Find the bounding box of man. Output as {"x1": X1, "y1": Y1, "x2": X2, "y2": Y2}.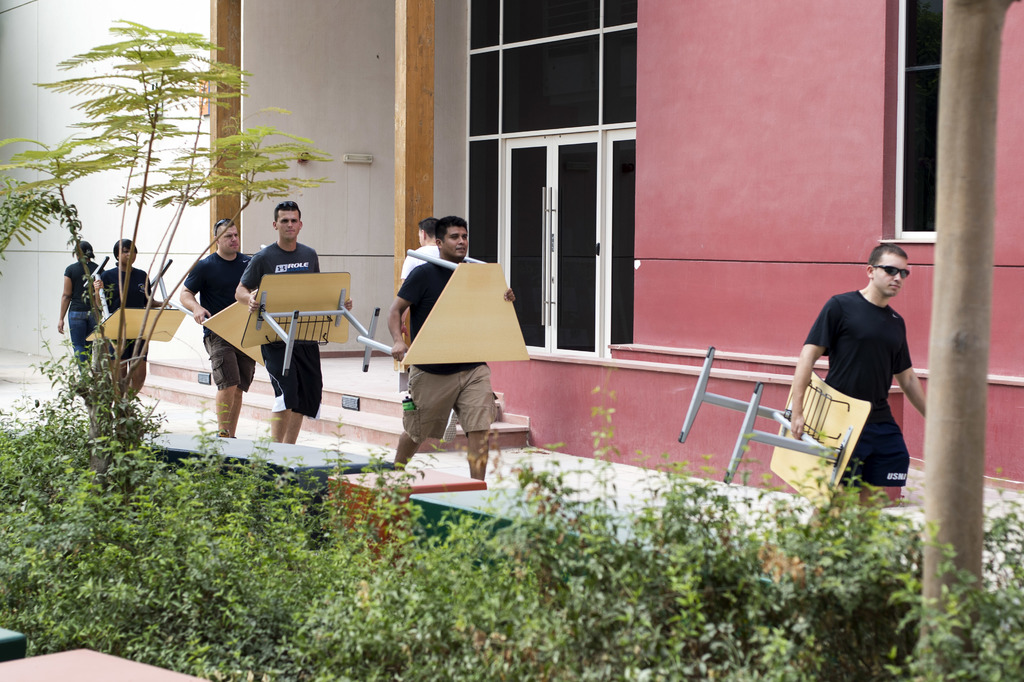
{"x1": 231, "y1": 198, "x2": 324, "y2": 443}.
